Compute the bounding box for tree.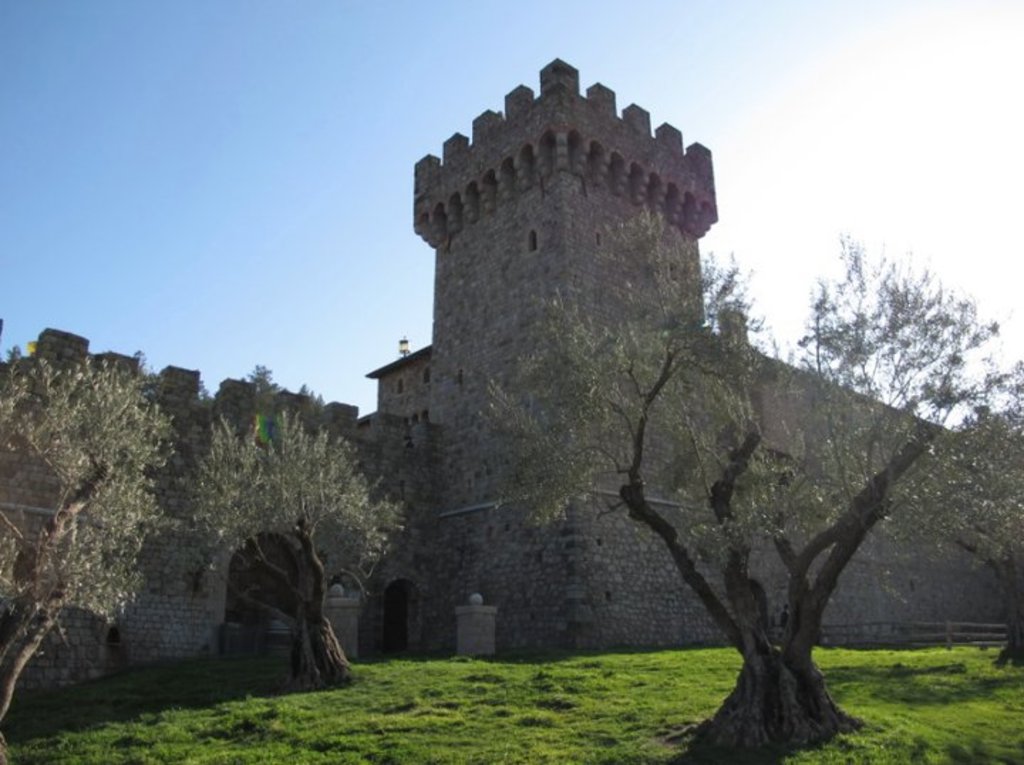
<box>934,437,1023,668</box>.
